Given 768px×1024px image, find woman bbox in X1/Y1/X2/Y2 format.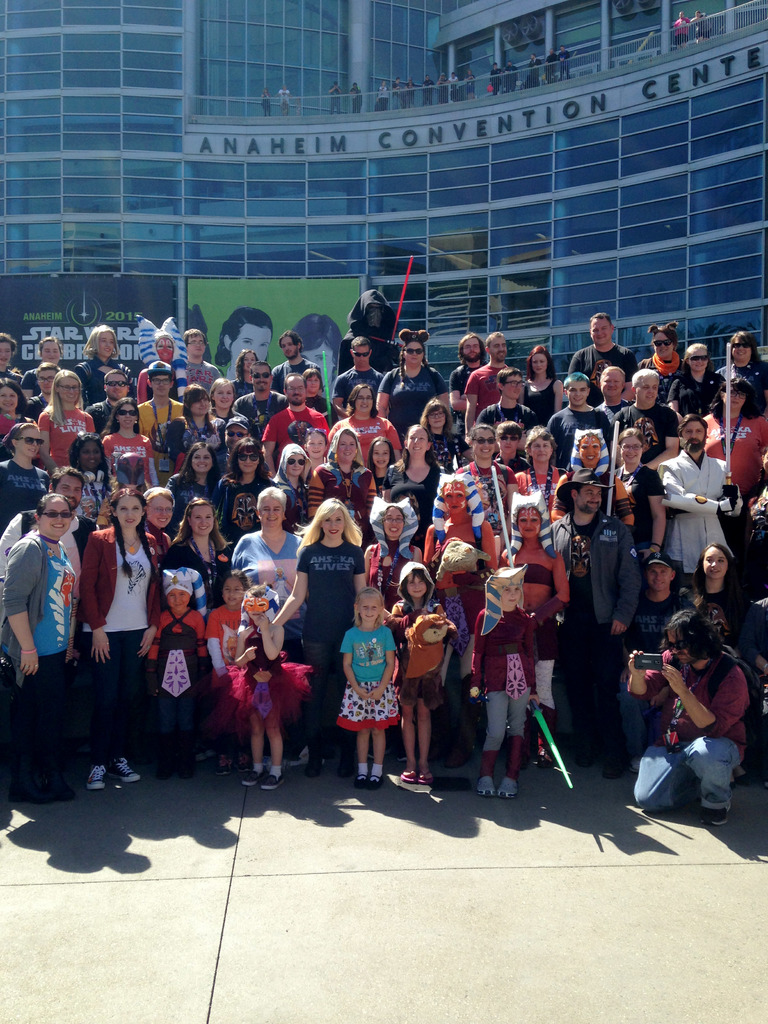
205/374/249/436.
